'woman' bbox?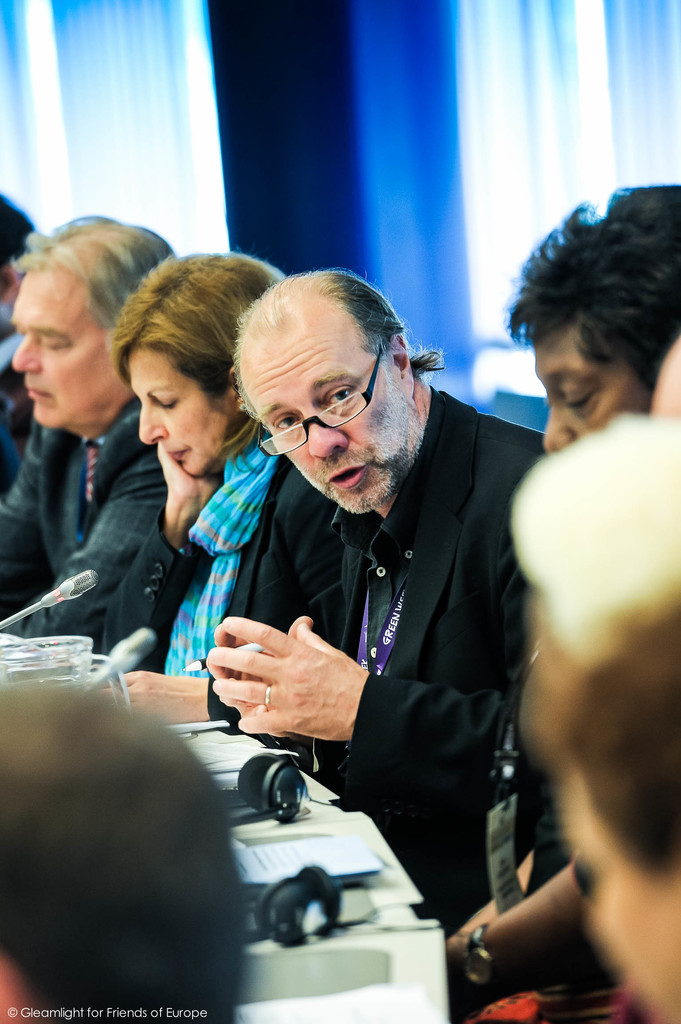
(x1=31, y1=264, x2=262, y2=687)
